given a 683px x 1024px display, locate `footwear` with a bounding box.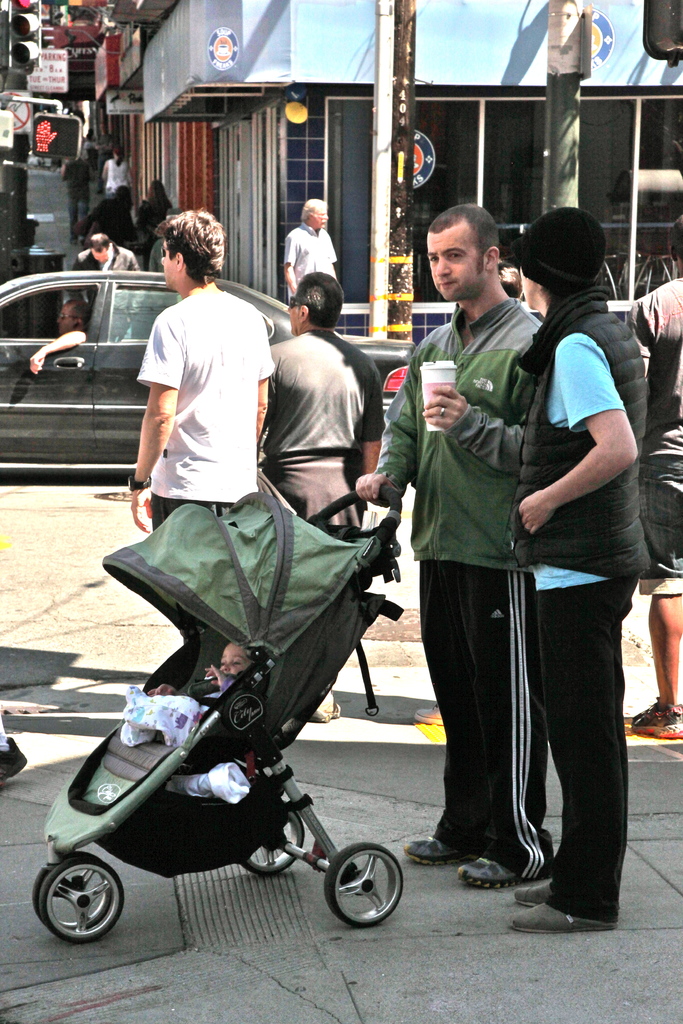
Located: 515,874,554,906.
